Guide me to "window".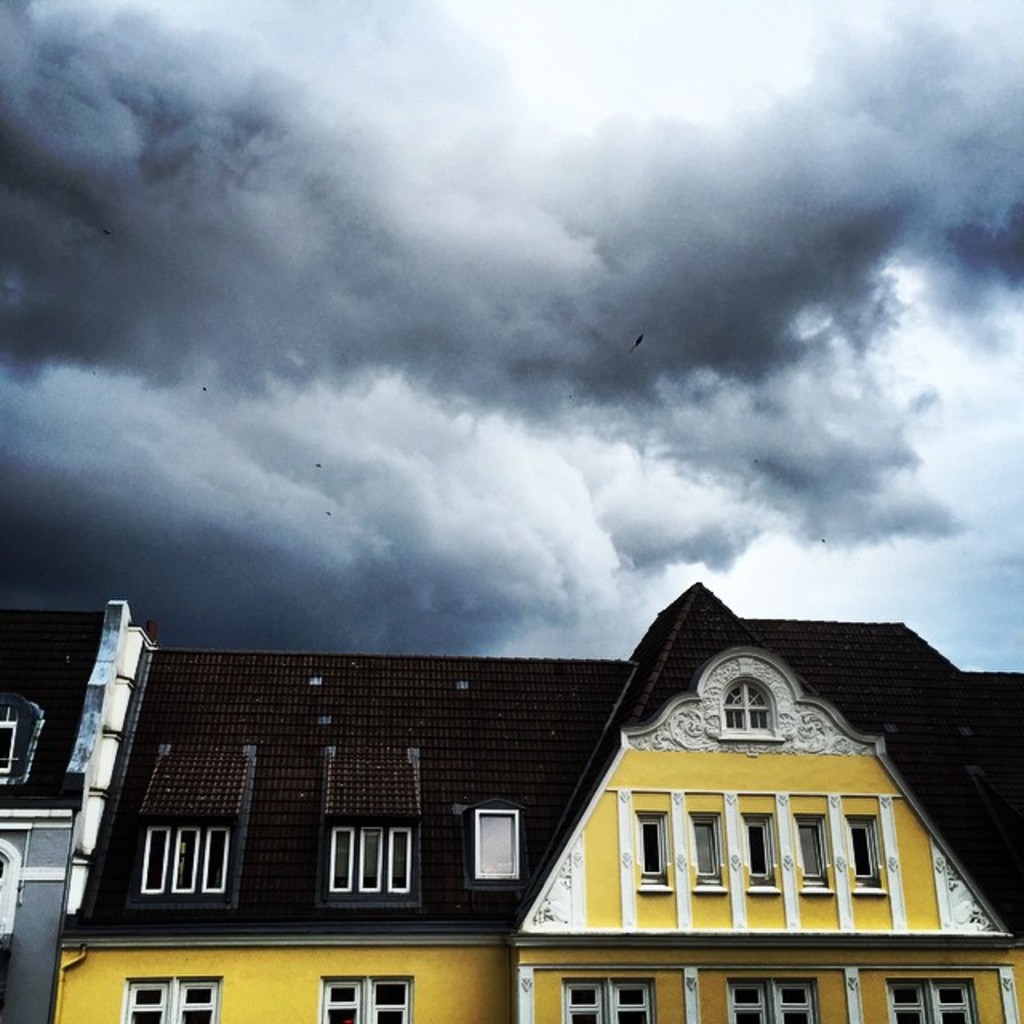
Guidance: x1=742 y1=821 x2=774 y2=890.
